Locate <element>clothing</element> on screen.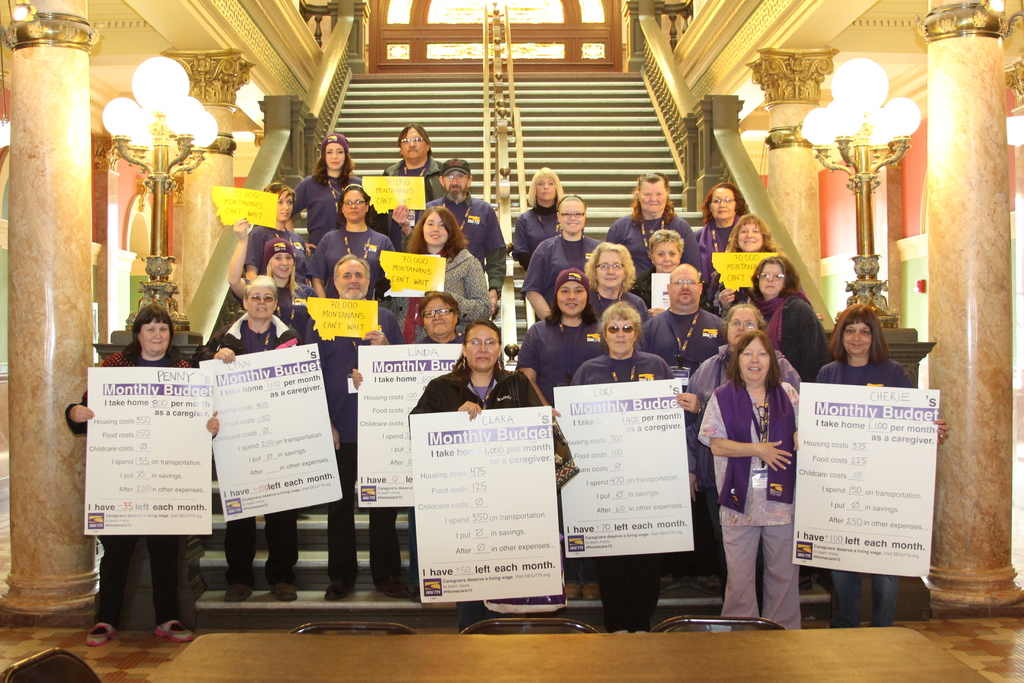
On screen at [701, 220, 748, 273].
